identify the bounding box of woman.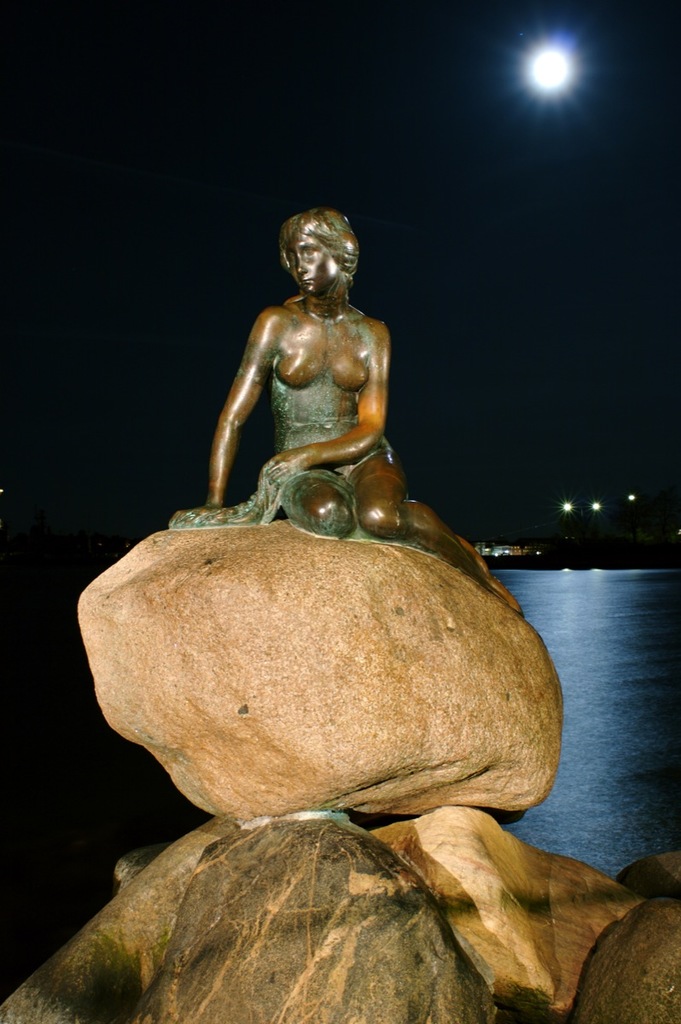
(x1=170, y1=201, x2=523, y2=610).
